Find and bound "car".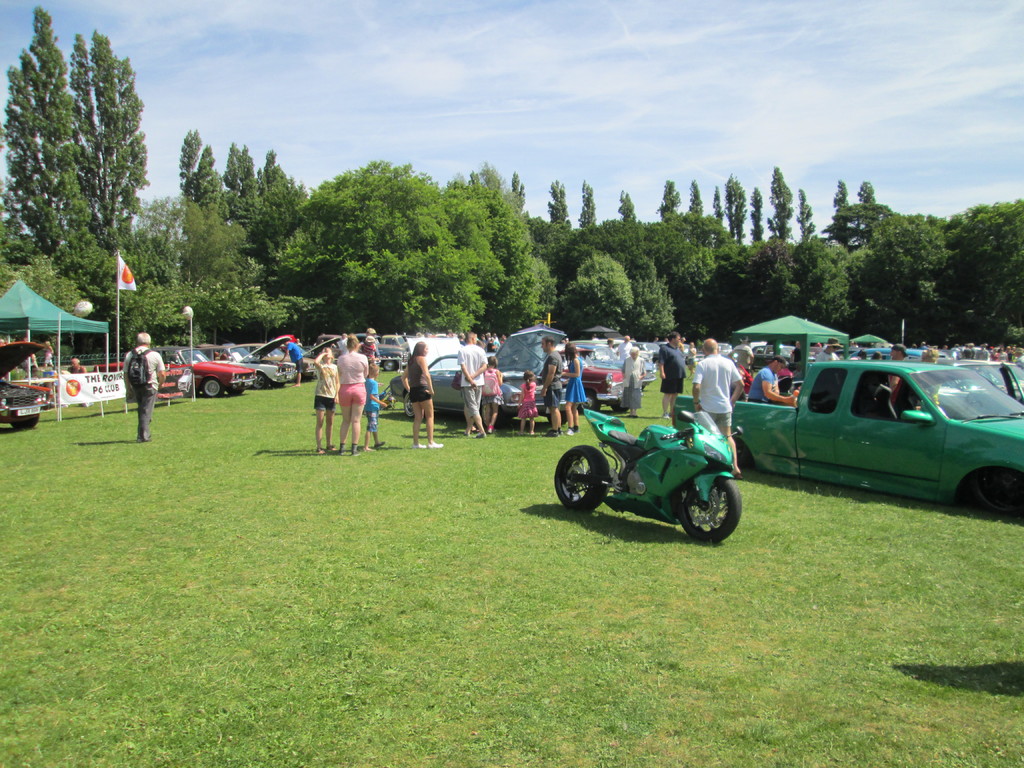
Bound: crop(311, 332, 410, 371).
